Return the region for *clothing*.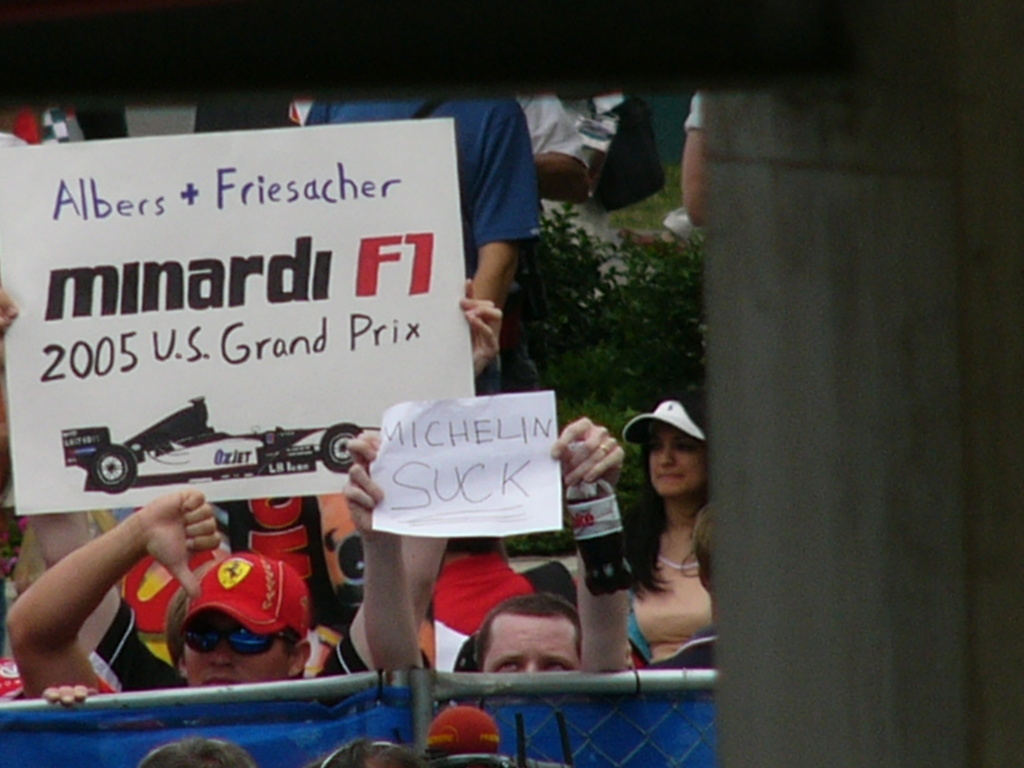
bbox=(520, 88, 590, 161).
